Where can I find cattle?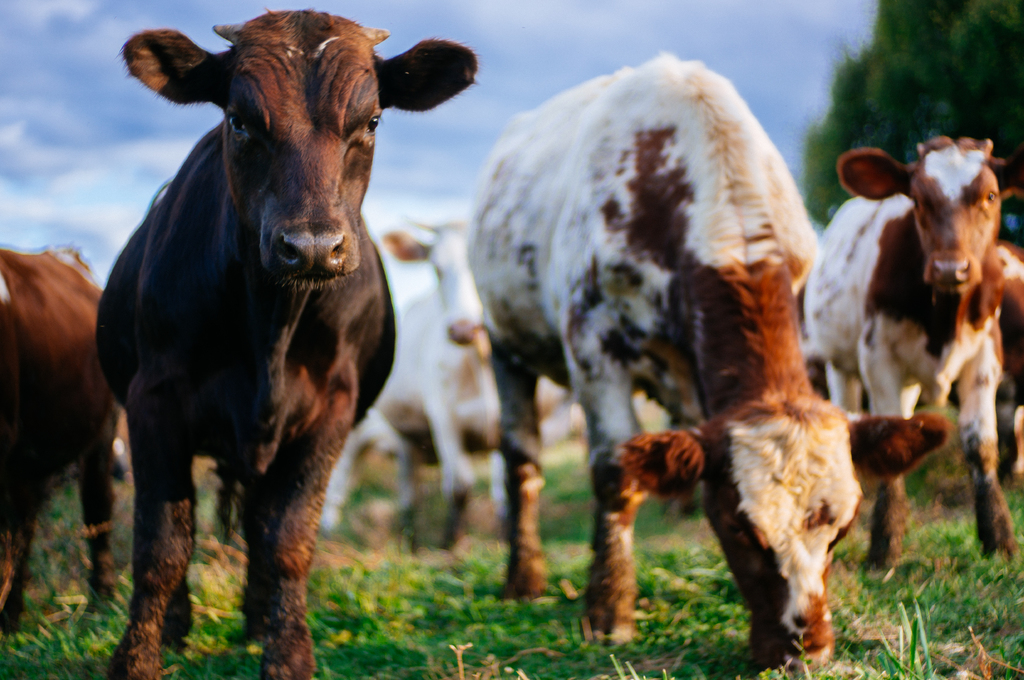
You can find it at {"x1": 803, "y1": 135, "x2": 1023, "y2": 578}.
